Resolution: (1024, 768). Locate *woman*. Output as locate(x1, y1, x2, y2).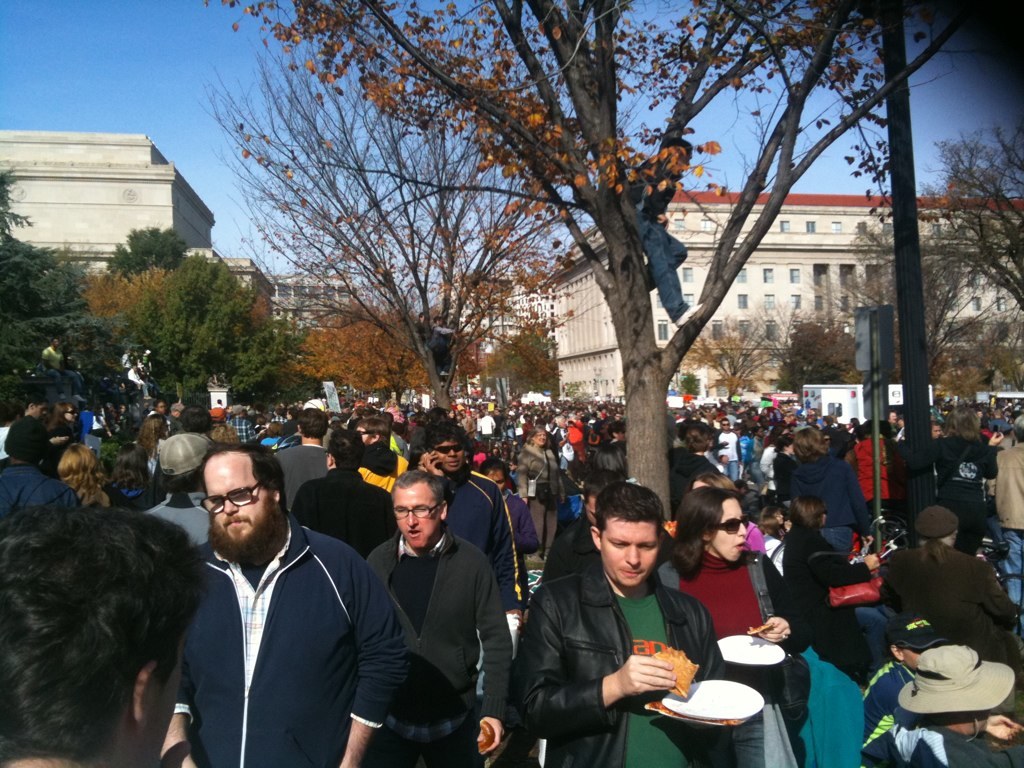
locate(55, 441, 107, 507).
